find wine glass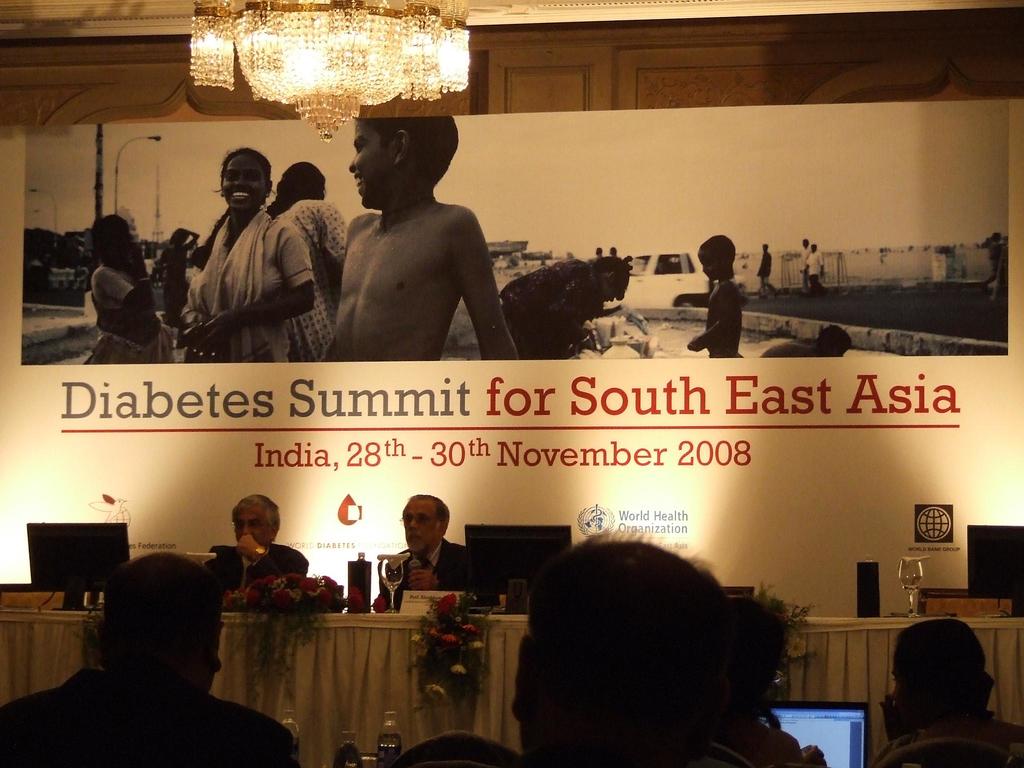
locate(901, 561, 922, 620)
